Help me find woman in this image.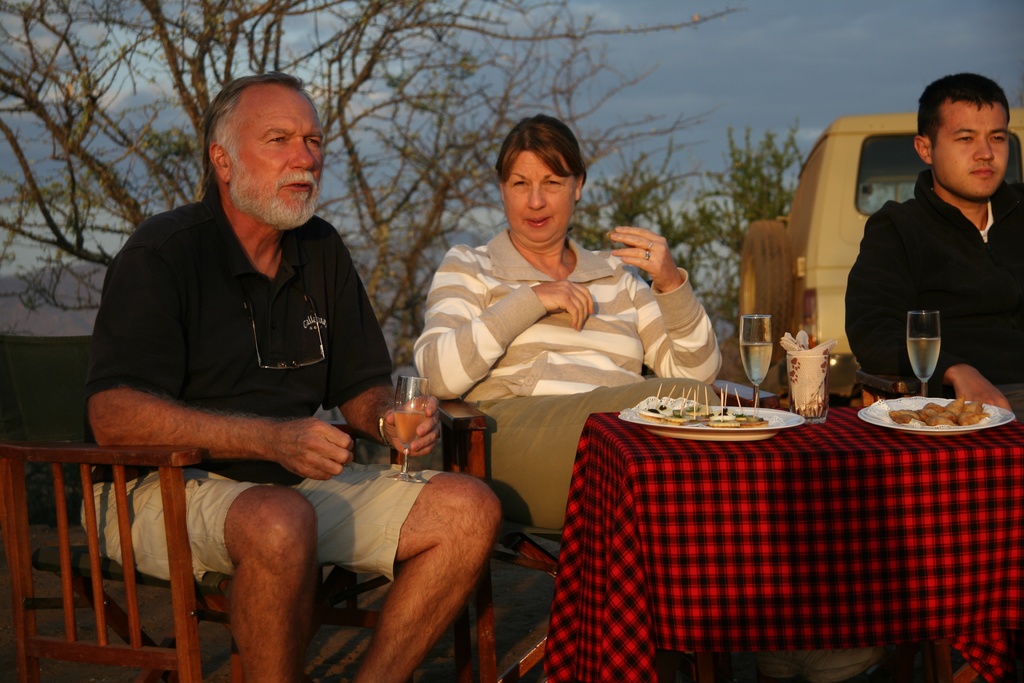
Found it: (left=408, top=138, right=725, bottom=449).
